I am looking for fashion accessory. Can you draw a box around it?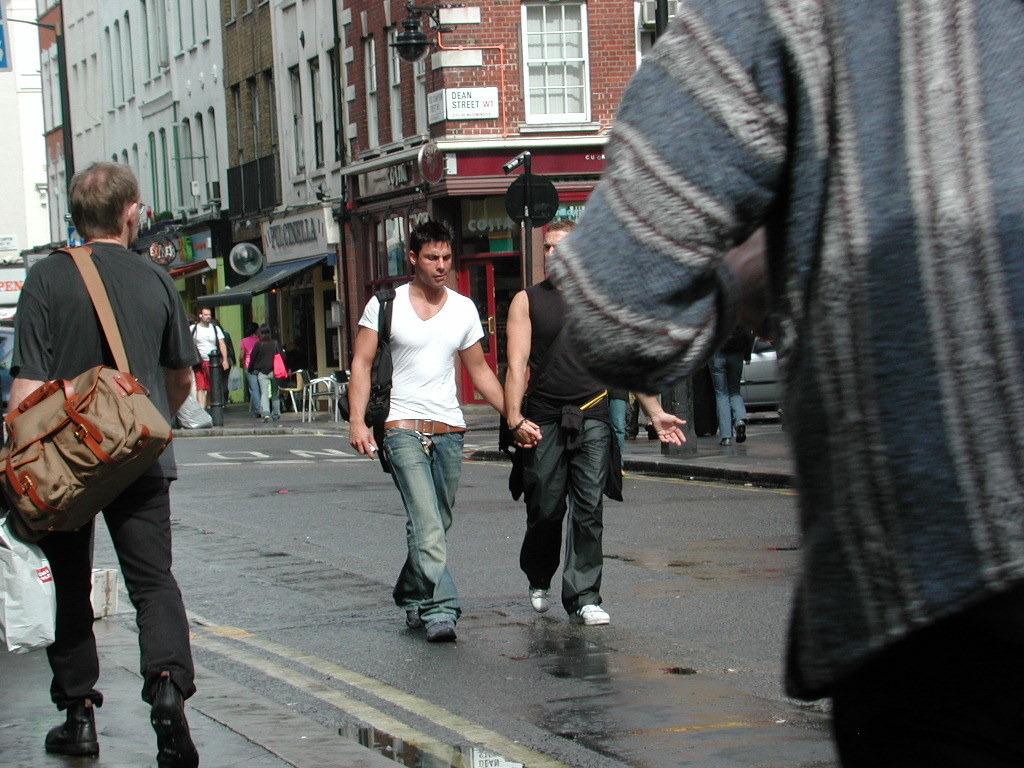
Sure, the bounding box is [261, 411, 269, 423].
